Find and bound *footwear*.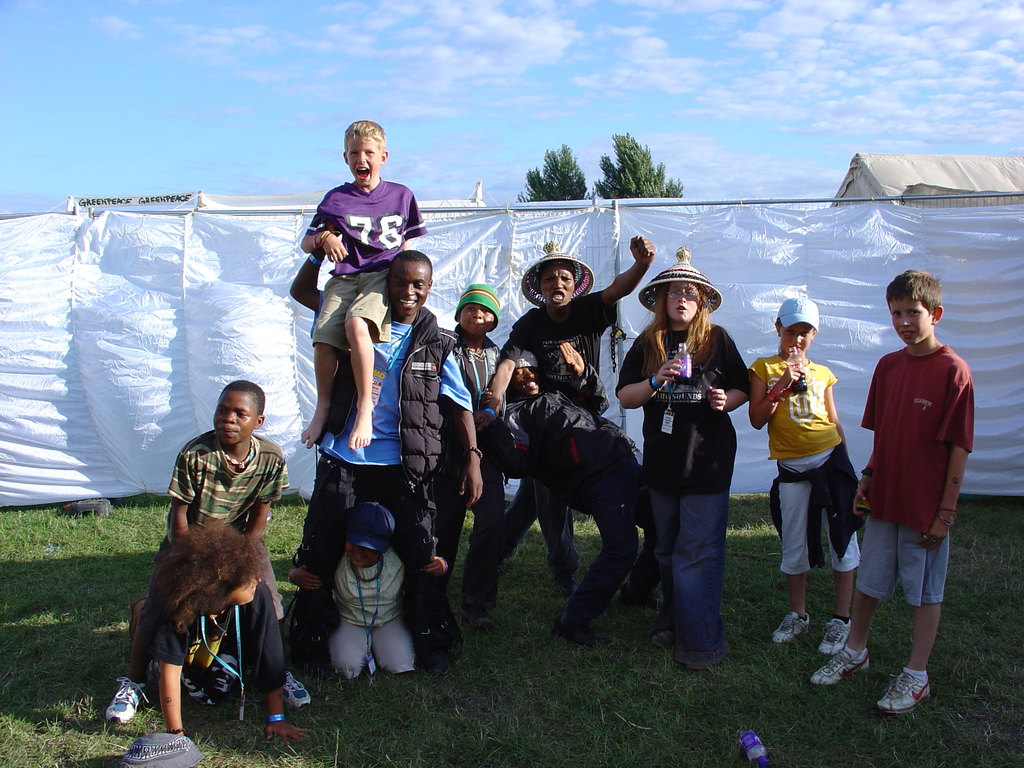
Bound: crop(179, 669, 211, 710).
